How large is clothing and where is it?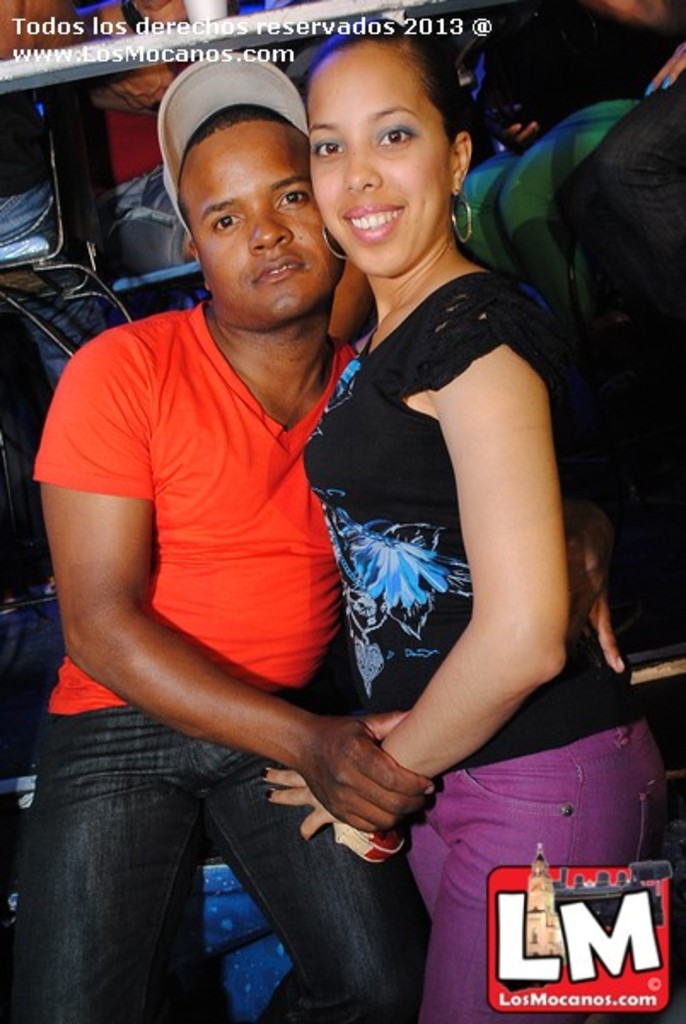
Bounding box: box(302, 266, 667, 1022).
